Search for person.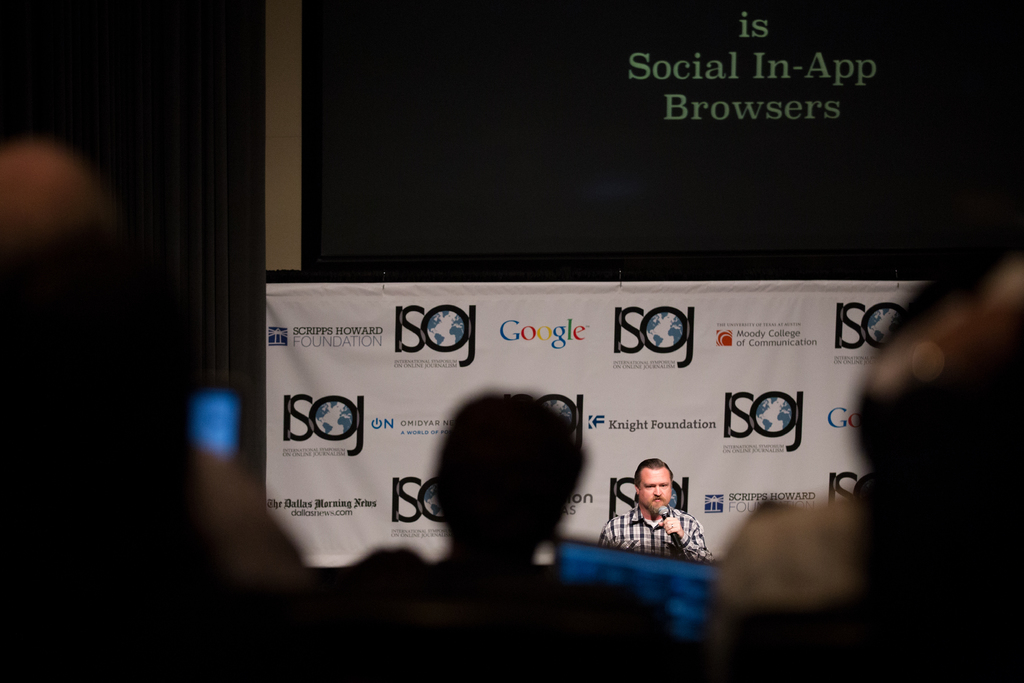
Found at (left=595, top=459, right=721, bottom=561).
